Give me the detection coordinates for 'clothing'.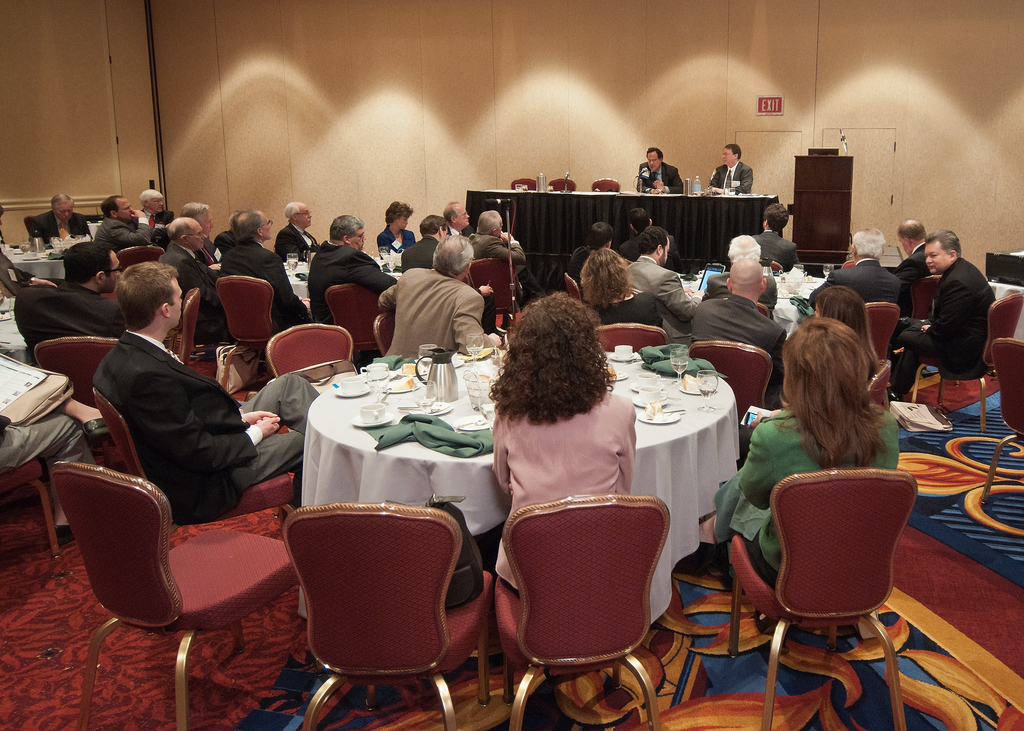
(225, 234, 307, 326).
